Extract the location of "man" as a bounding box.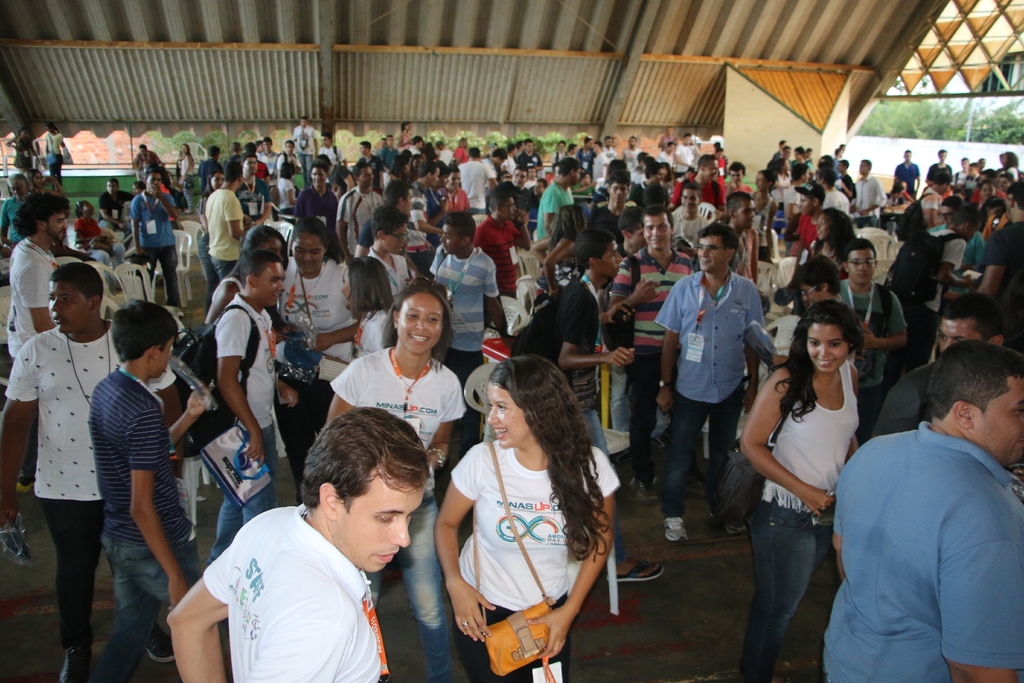
bbox=(728, 160, 746, 186).
